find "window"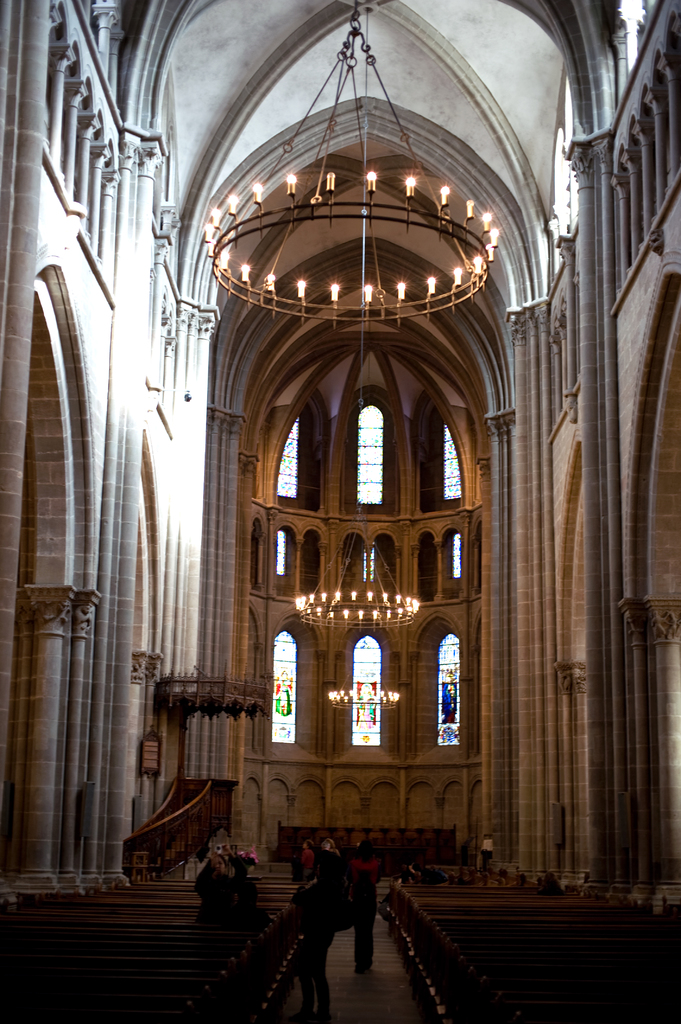
<bbox>278, 415, 300, 495</bbox>
